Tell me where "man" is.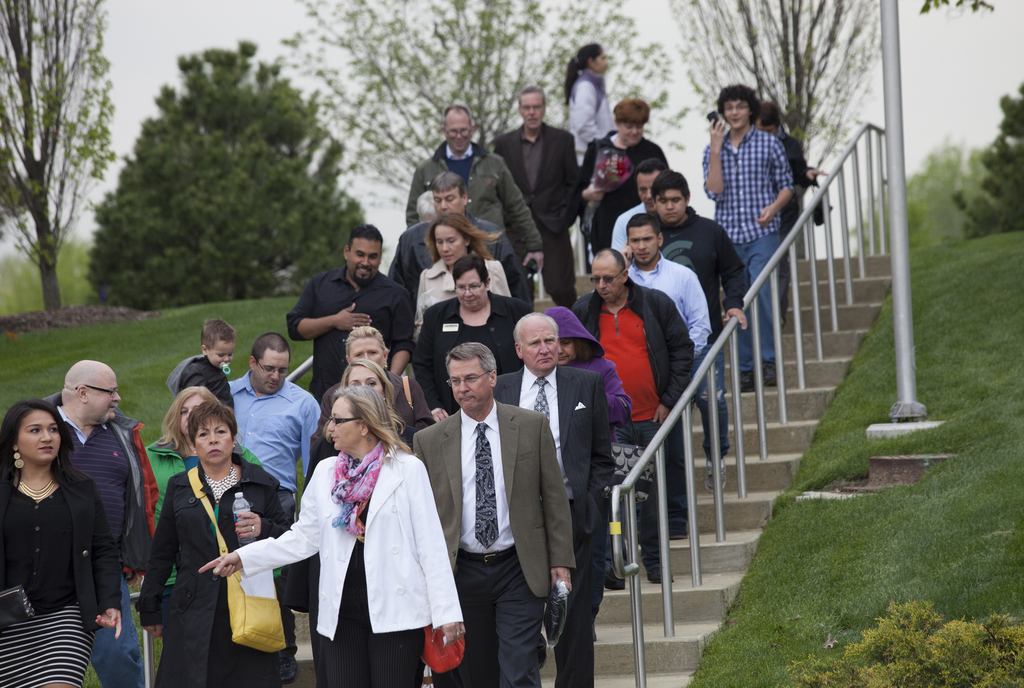
"man" is at box(391, 163, 530, 308).
